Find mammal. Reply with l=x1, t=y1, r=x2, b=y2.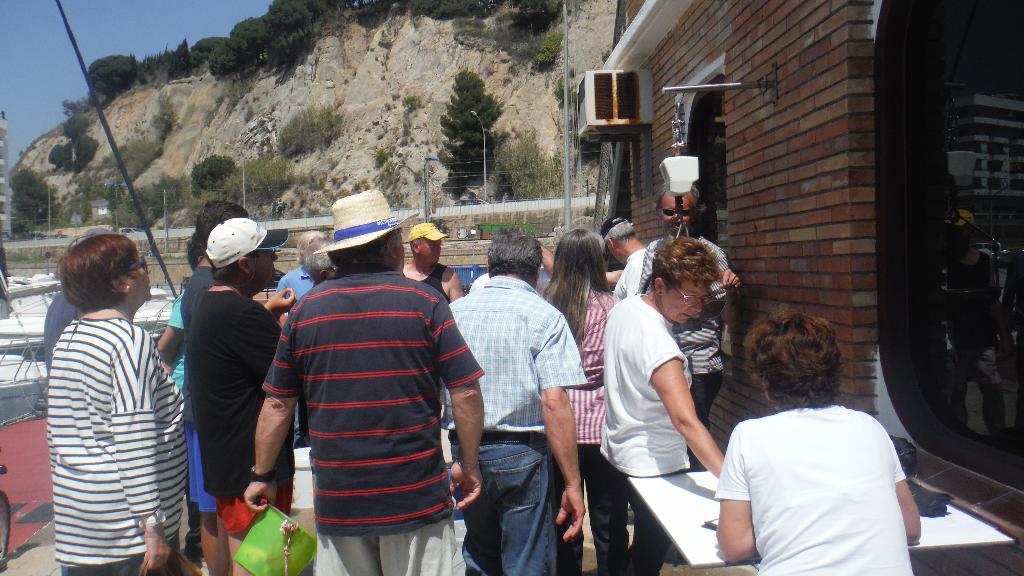
l=441, t=237, r=587, b=575.
